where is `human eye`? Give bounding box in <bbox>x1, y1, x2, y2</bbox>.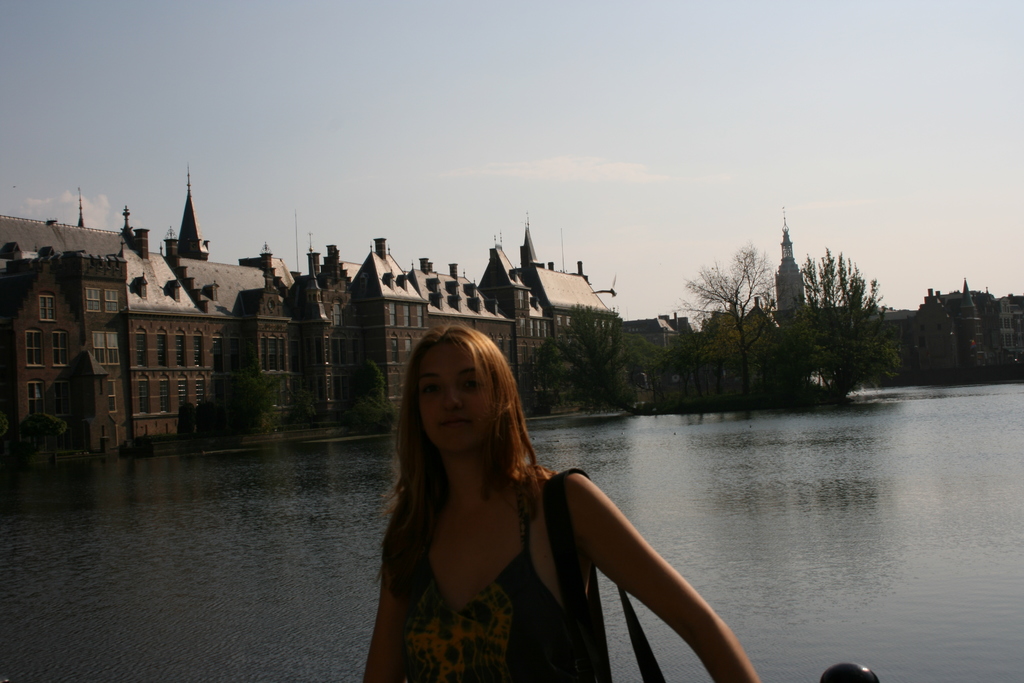
<bbox>420, 383, 444, 397</bbox>.
